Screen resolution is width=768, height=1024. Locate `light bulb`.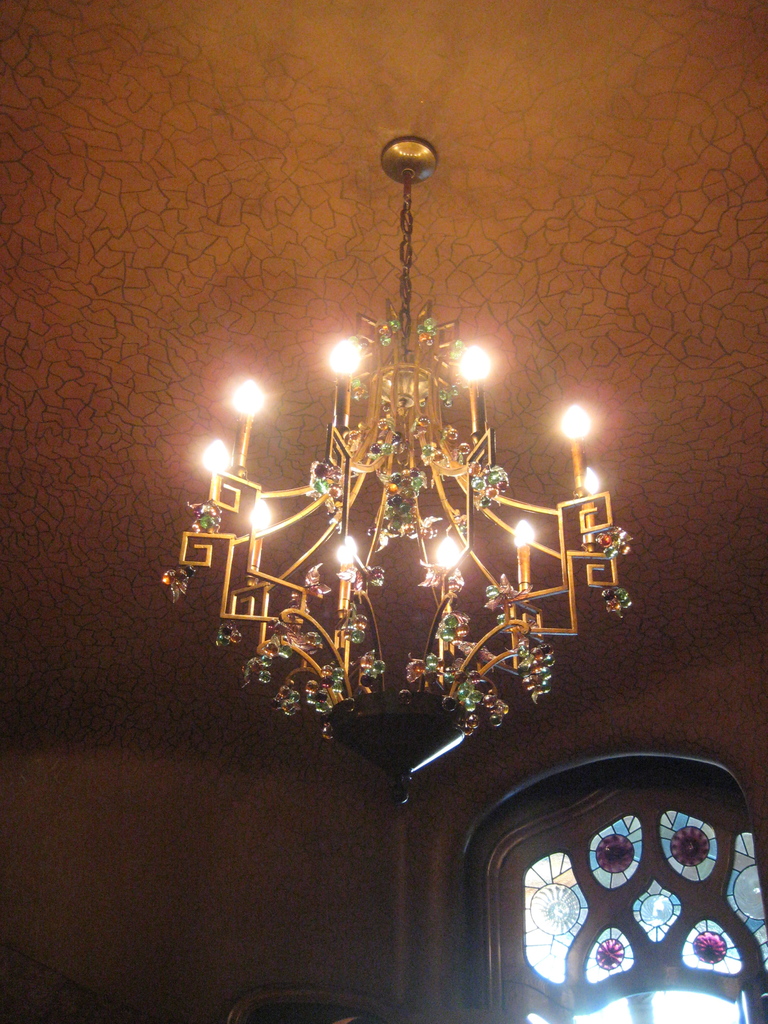
pyautogui.locateOnScreen(198, 438, 234, 473).
